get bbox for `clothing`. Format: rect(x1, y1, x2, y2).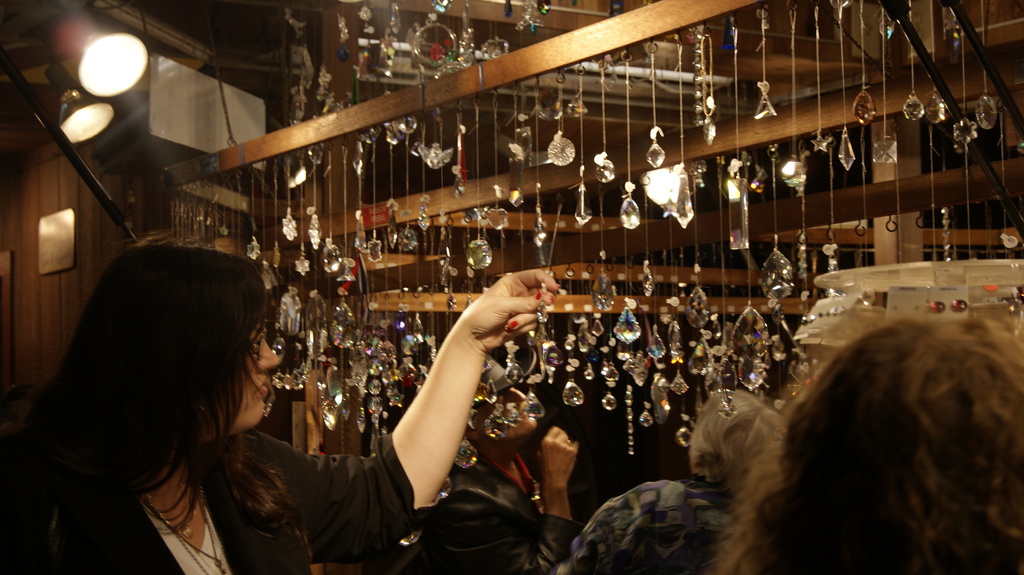
rect(415, 442, 578, 574).
